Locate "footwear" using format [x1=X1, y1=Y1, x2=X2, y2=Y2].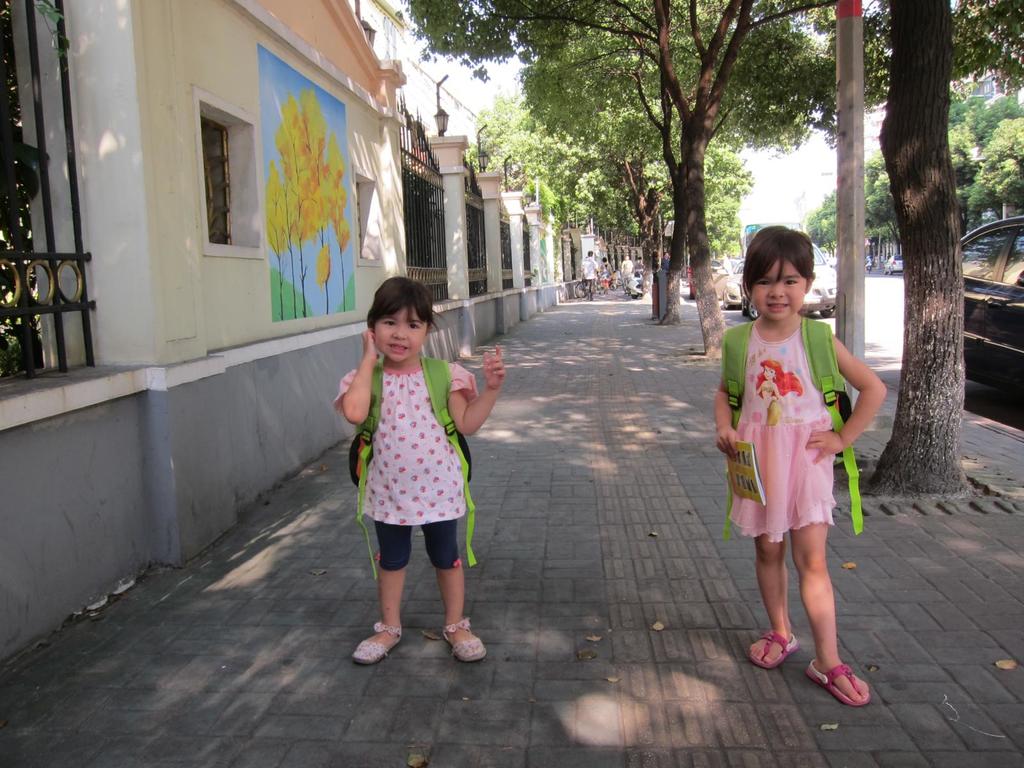
[x1=791, y1=660, x2=874, y2=732].
